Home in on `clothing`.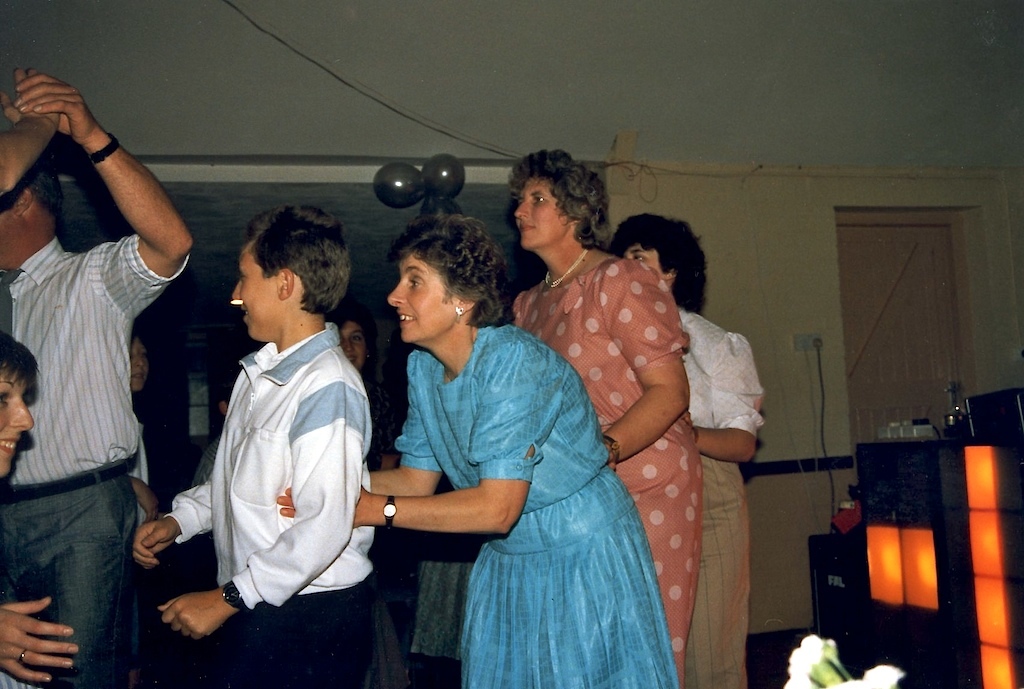
Homed in at (x1=682, y1=307, x2=765, y2=688).
